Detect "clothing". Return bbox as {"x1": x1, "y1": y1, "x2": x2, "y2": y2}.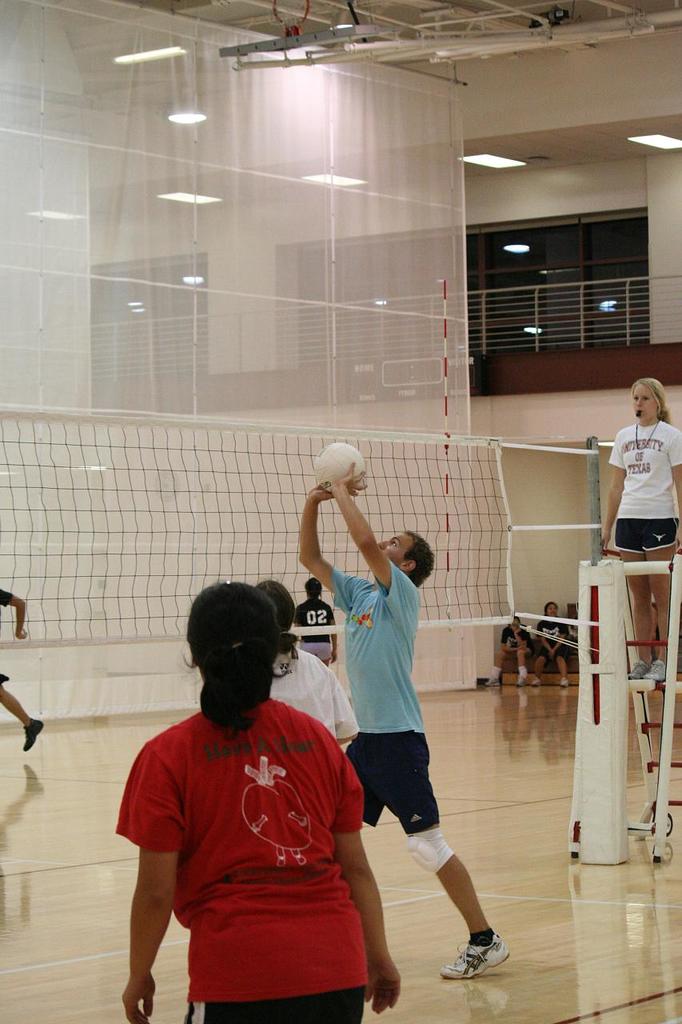
{"x1": 330, "y1": 564, "x2": 443, "y2": 834}.
